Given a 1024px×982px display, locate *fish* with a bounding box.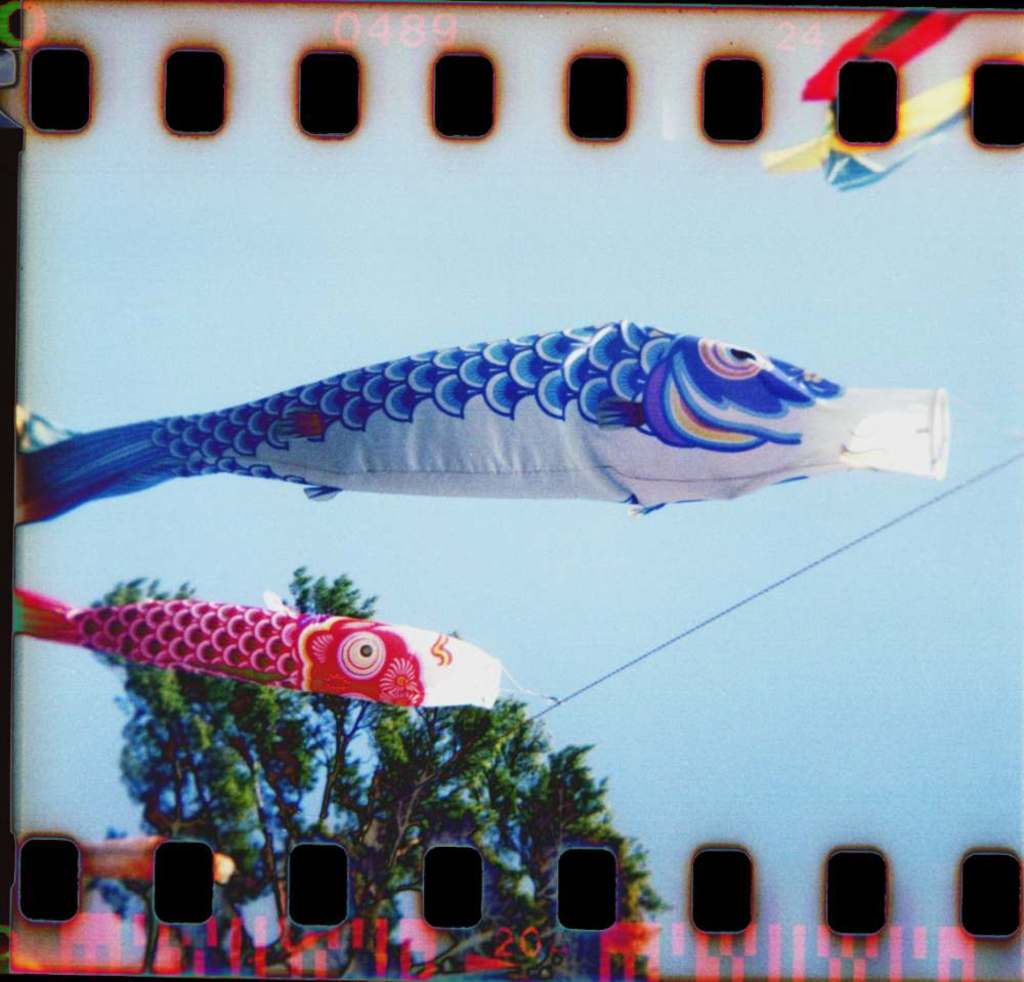
Located: {"x1": 0, "y1": 289, "x2": 980, "y2": 554}.
